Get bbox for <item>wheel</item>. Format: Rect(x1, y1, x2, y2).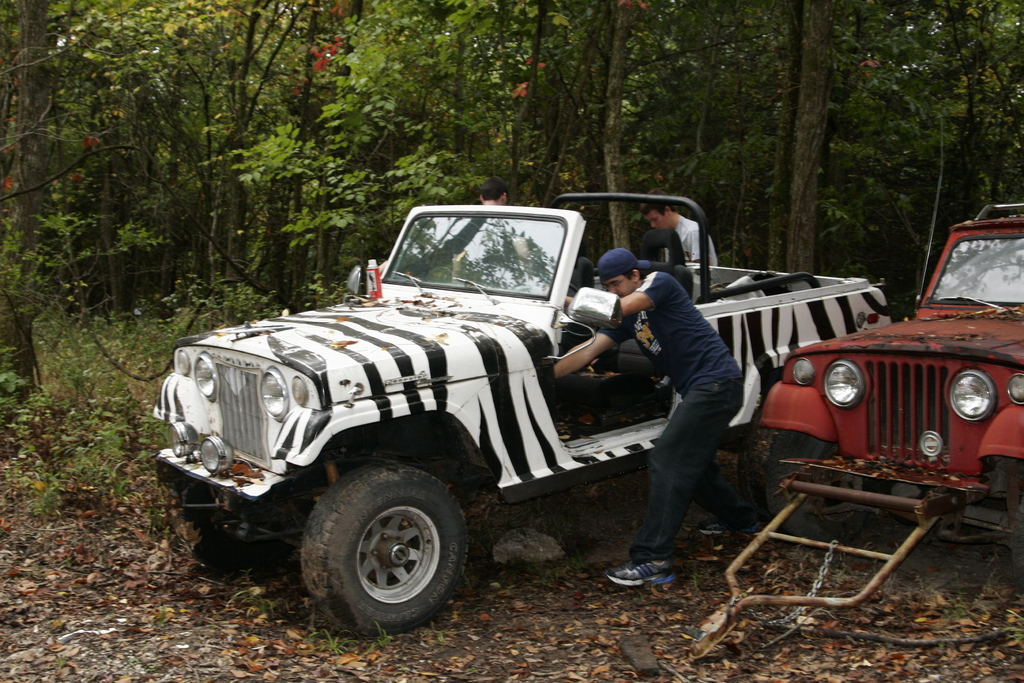
Rect(762, 431, 886, 538).
